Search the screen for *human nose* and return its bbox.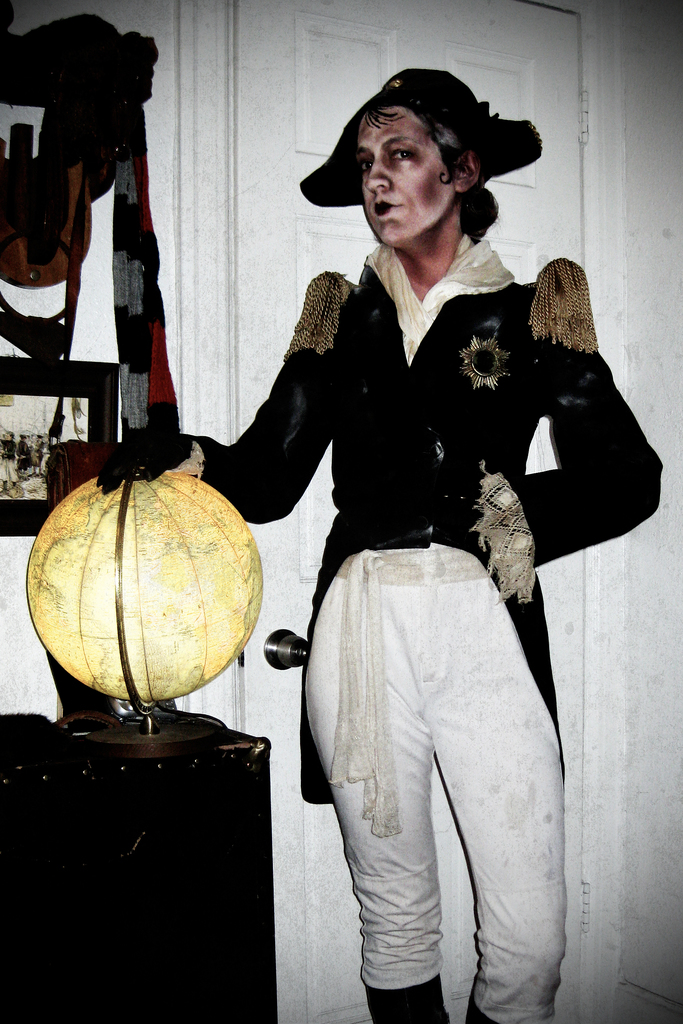
Found: 363:157:390:197.
